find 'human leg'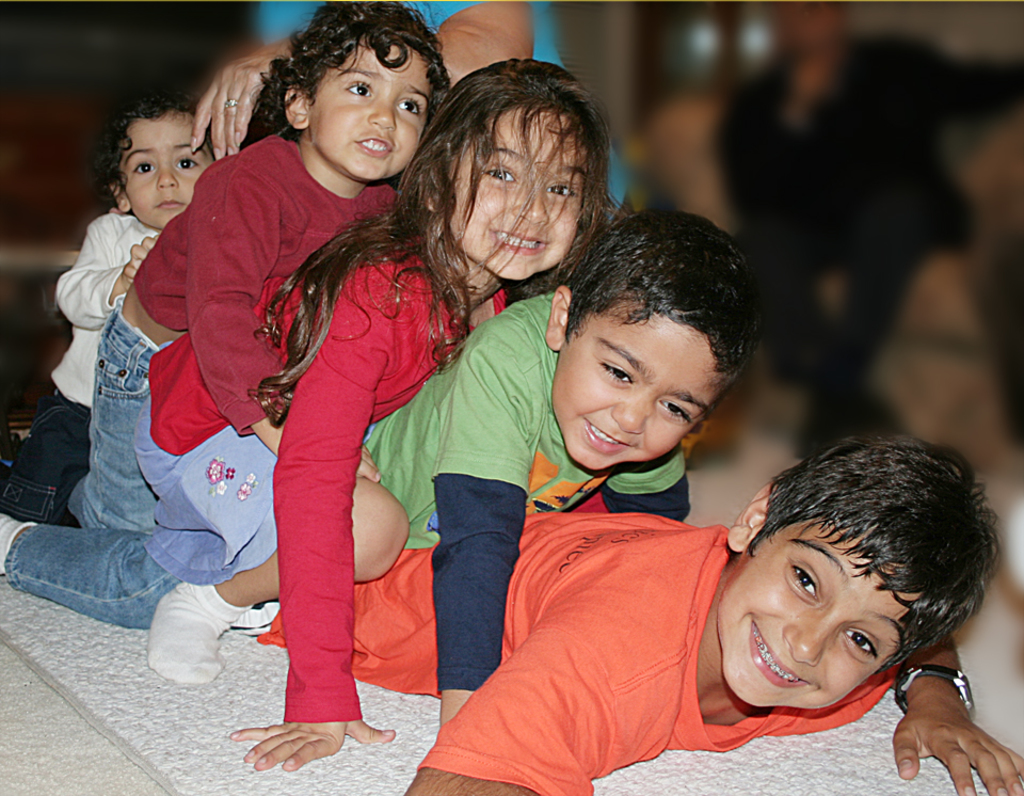
(116, 335, 218, 534)
